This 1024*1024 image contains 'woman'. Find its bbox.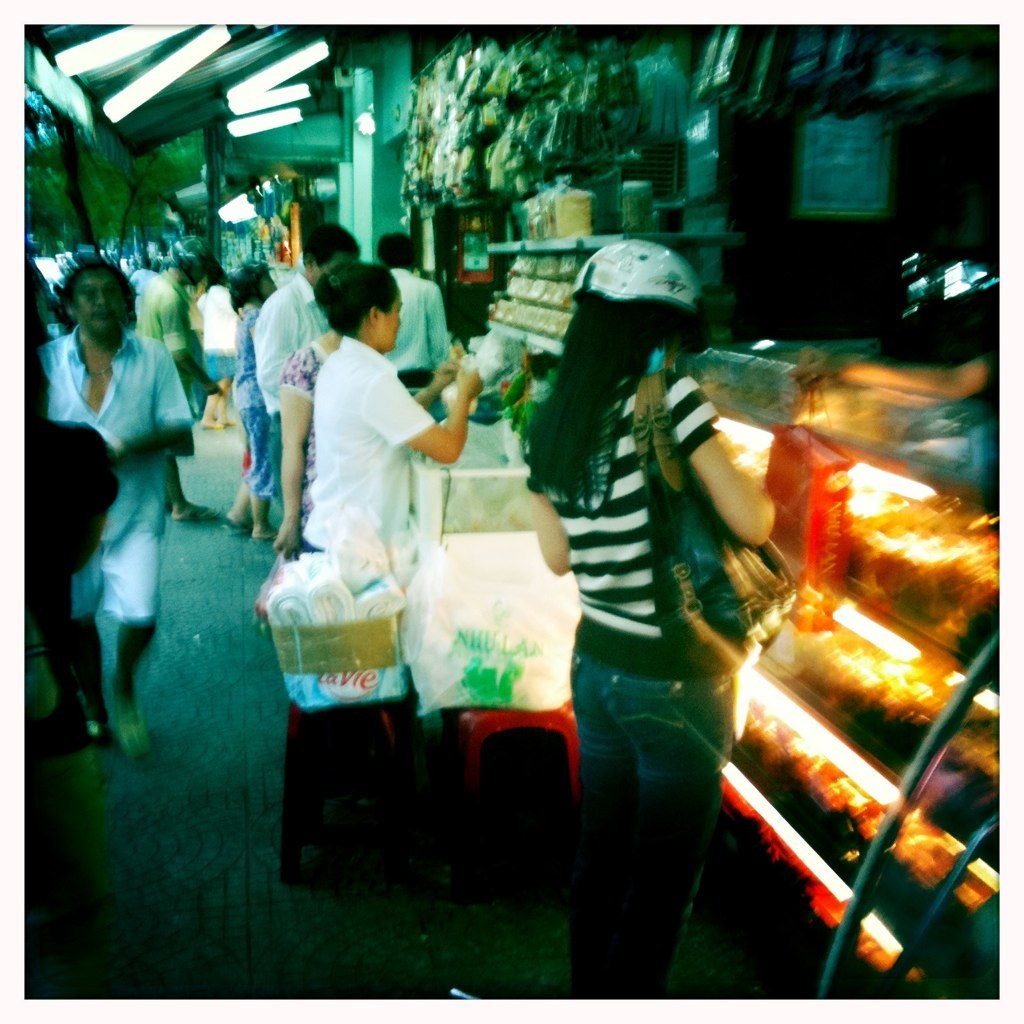
rect(270, 270, 352, 547).
